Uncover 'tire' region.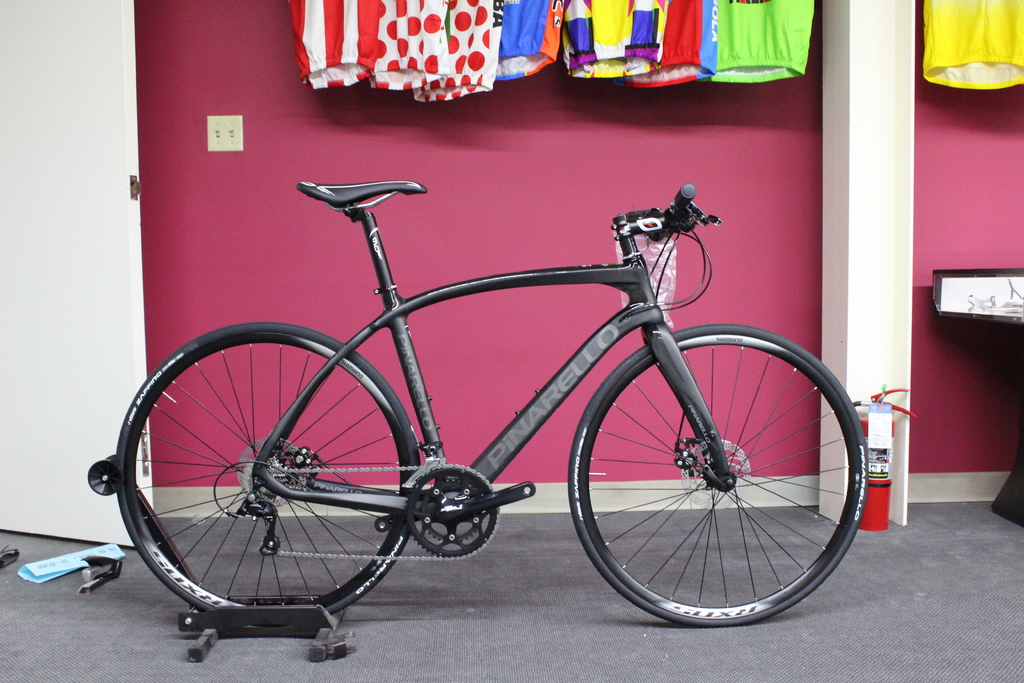
Uncovered: <box>566,322,867,627</box>.
